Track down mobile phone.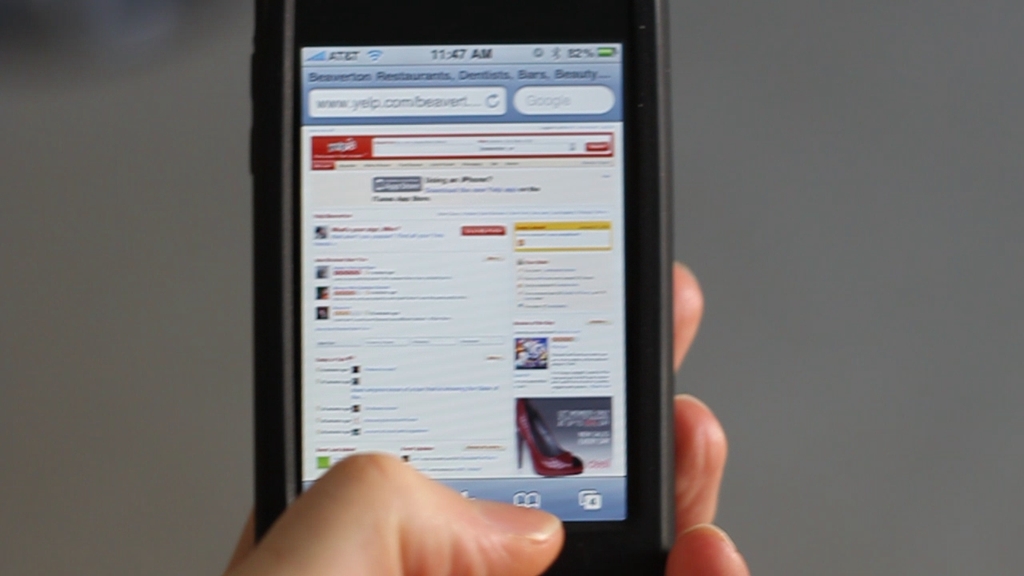
Tracked to box(245, 20, 695, 545).
